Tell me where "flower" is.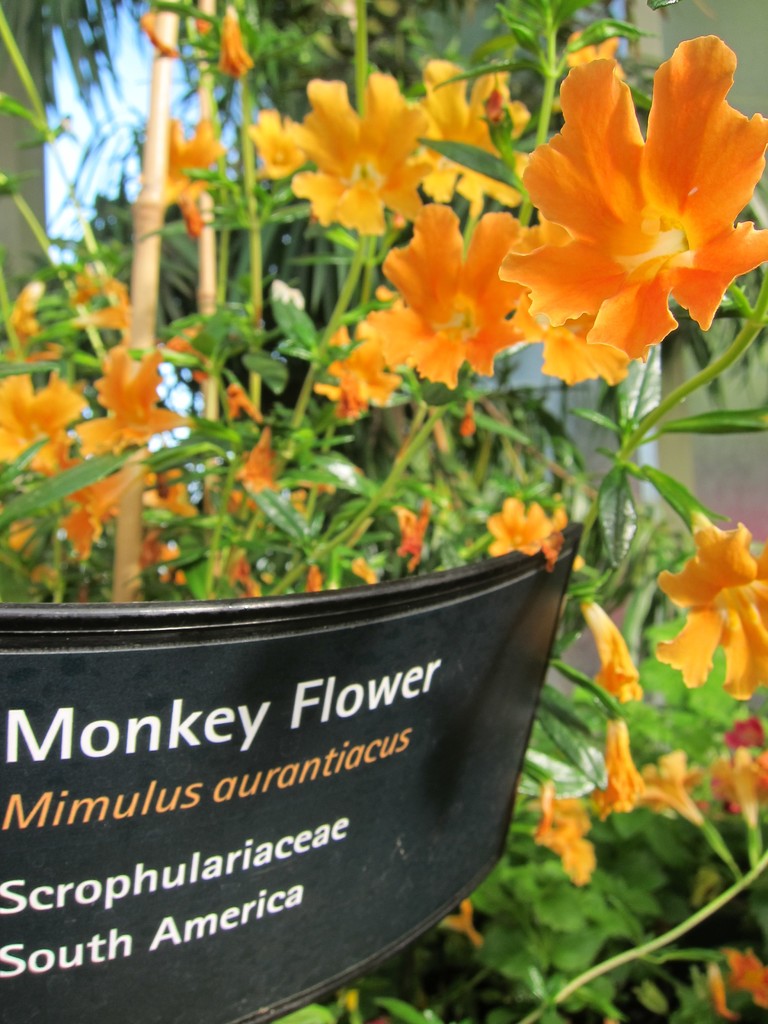
"flower" is at l=537, t=513, r=569, b=573.
